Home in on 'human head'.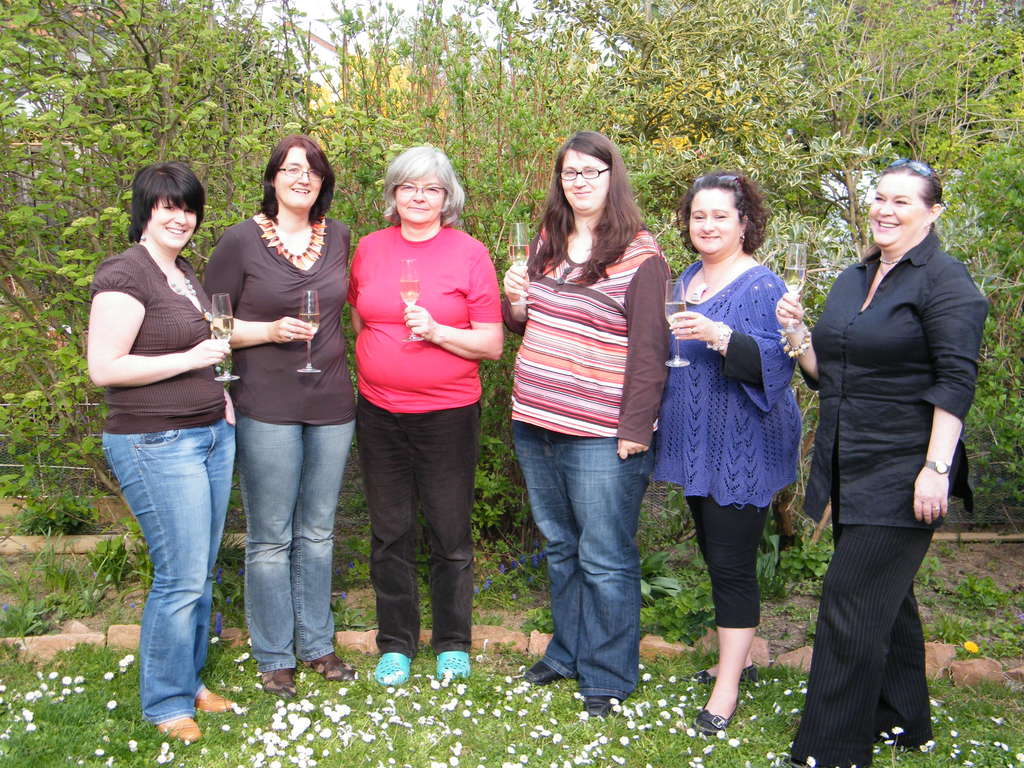
Homed in at <box>125,162,210,244</box>.
